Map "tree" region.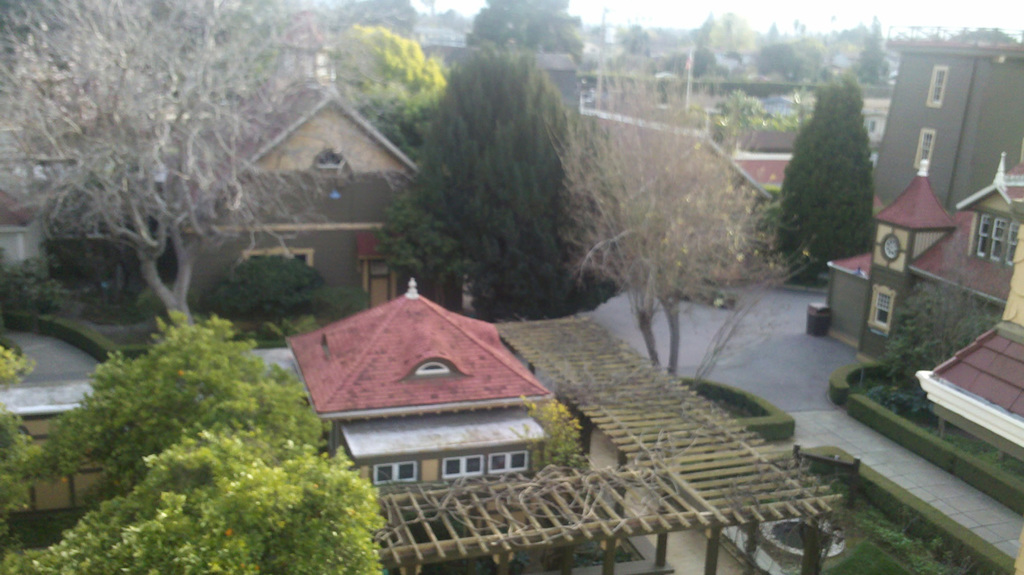
Mapped to [378, 36, 637, 321].
